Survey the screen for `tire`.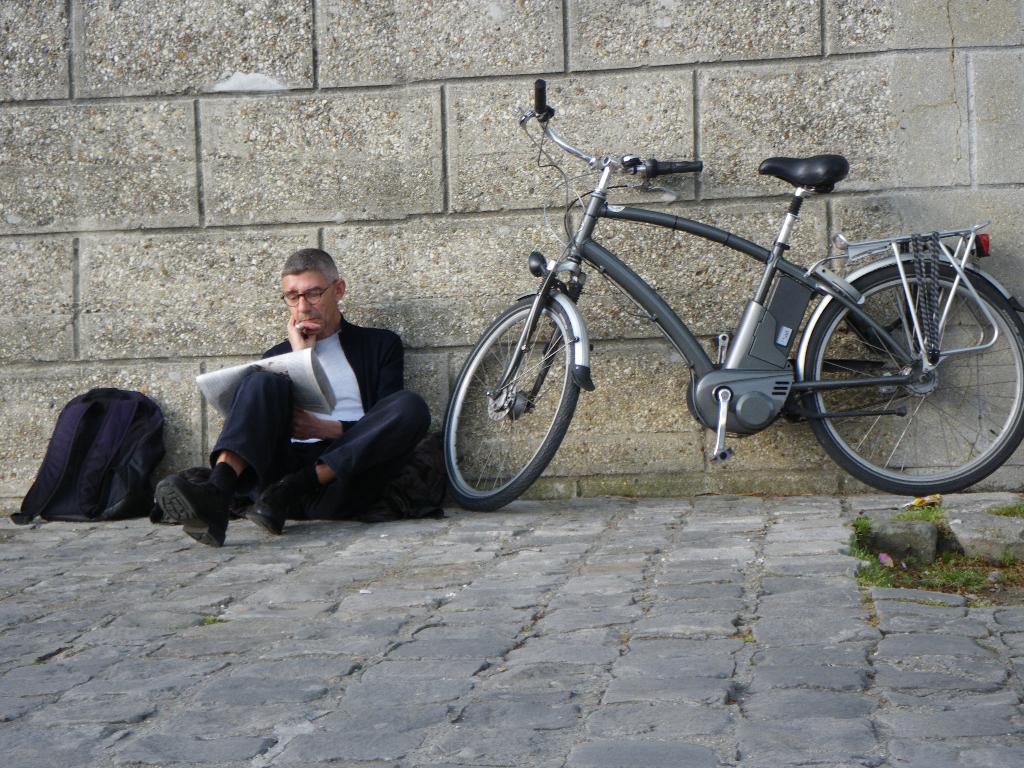
Survey found: 444,297,582,512.
